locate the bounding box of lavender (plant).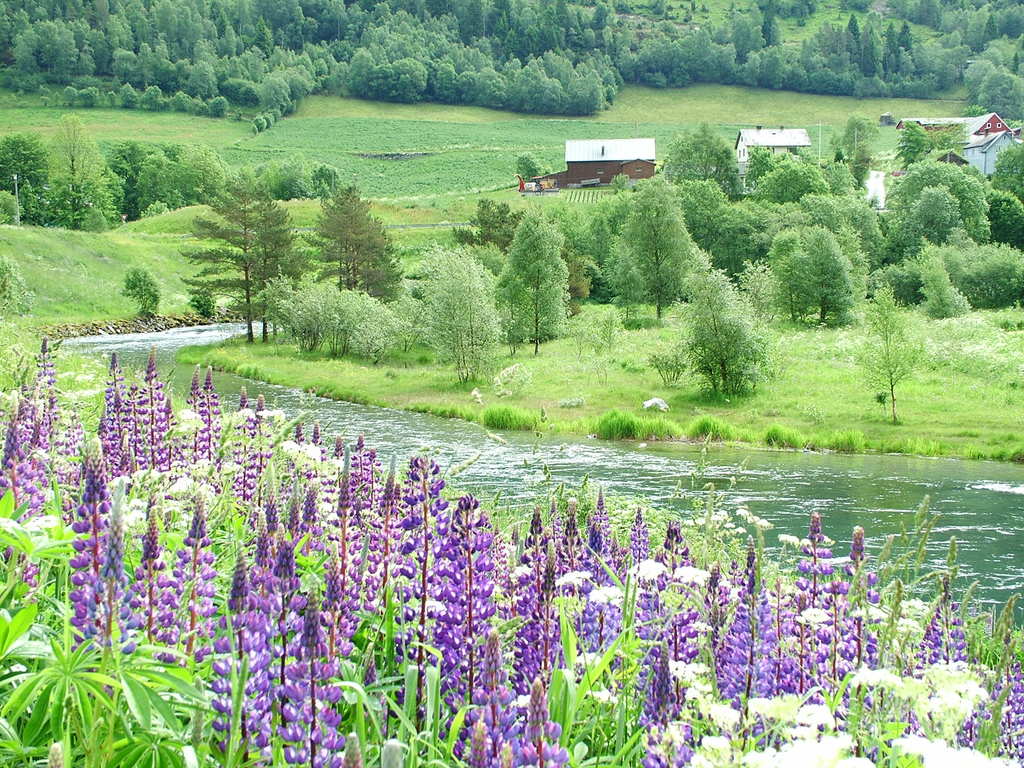
Bounding box: [1000,642,1023,767].
